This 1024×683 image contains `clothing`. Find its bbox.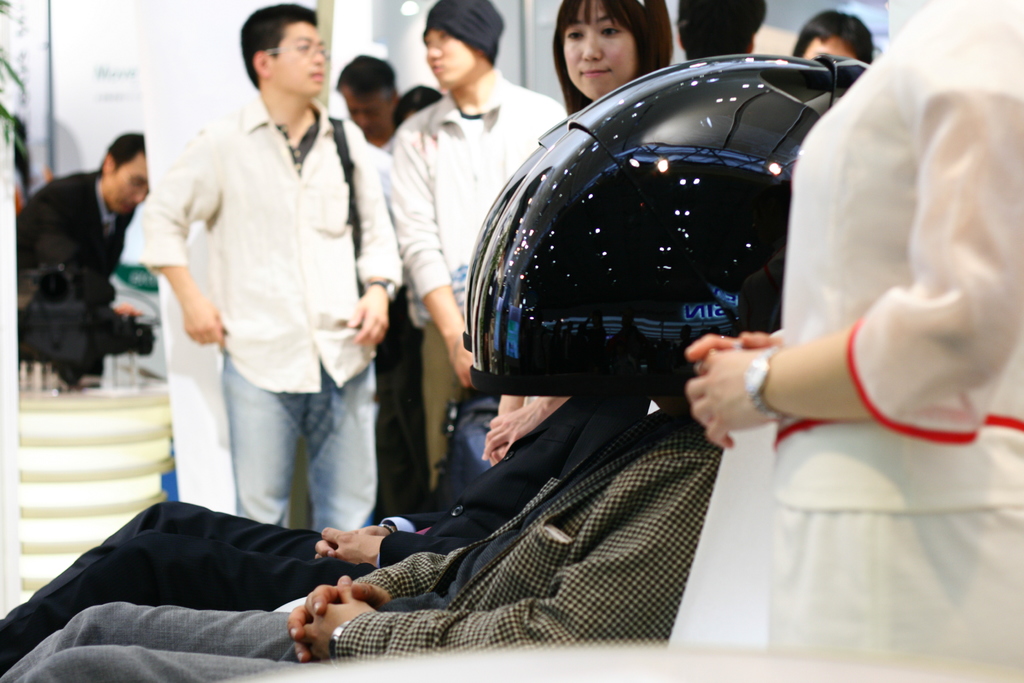
pyautogui.locateOnScreen(0, 404, 720, 682).
